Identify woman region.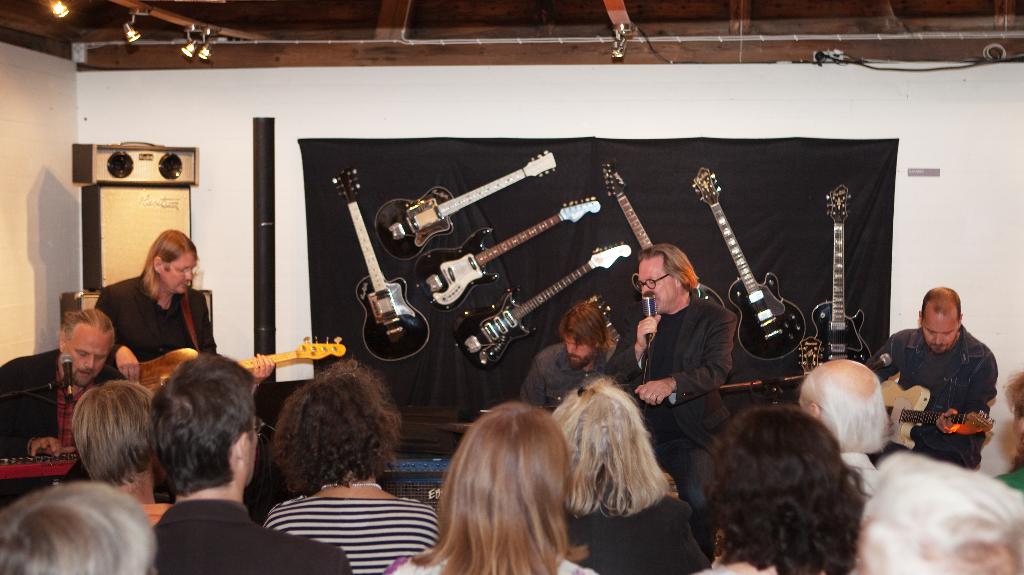
Region: locate(385, 365, 610, 573).
